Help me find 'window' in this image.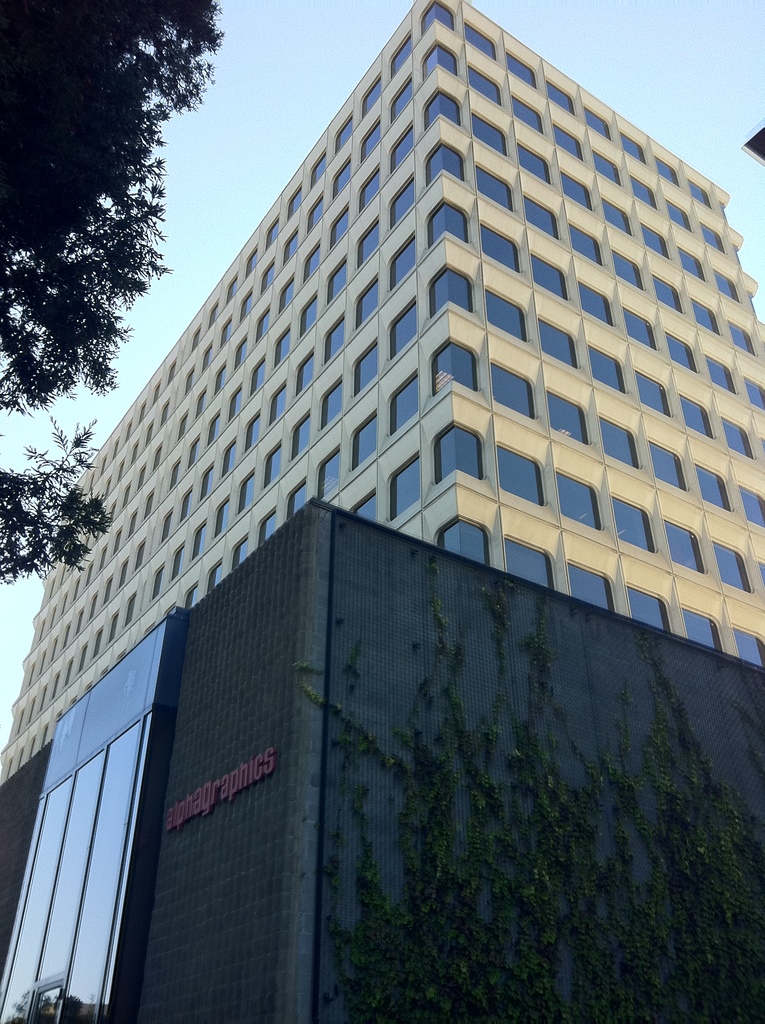
Found it: pyautogui.locateOnScreen(212, 365, 226, 397).
